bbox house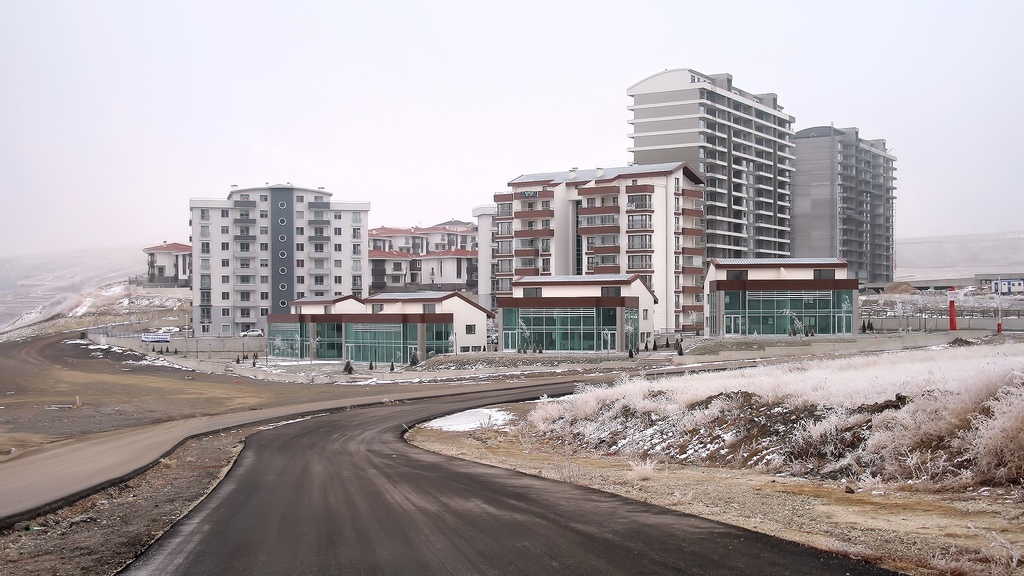
left=748, top=93, right=791, bottom=254
